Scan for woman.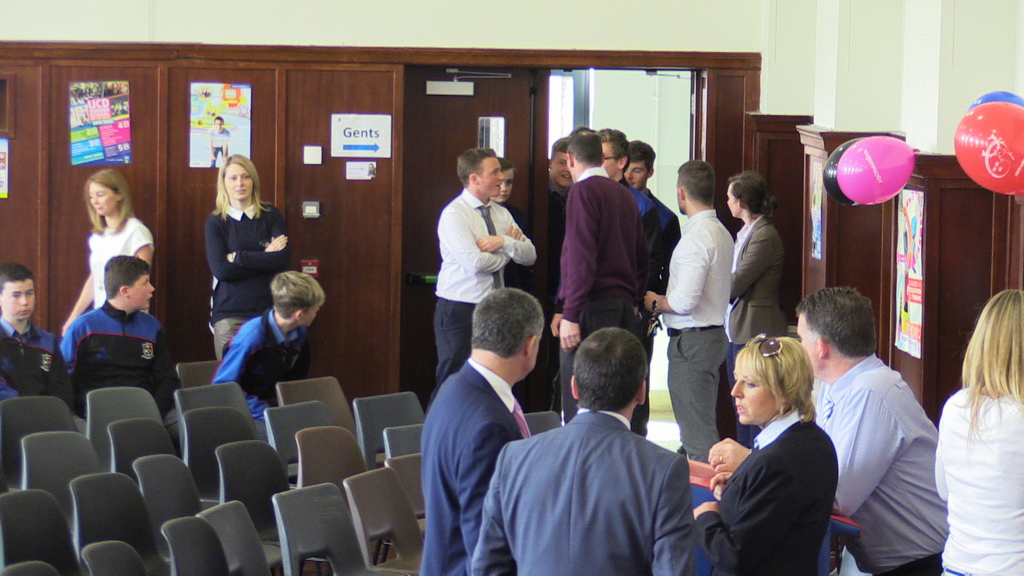
Scan result: select_region(937, 275, 1023, 572).
